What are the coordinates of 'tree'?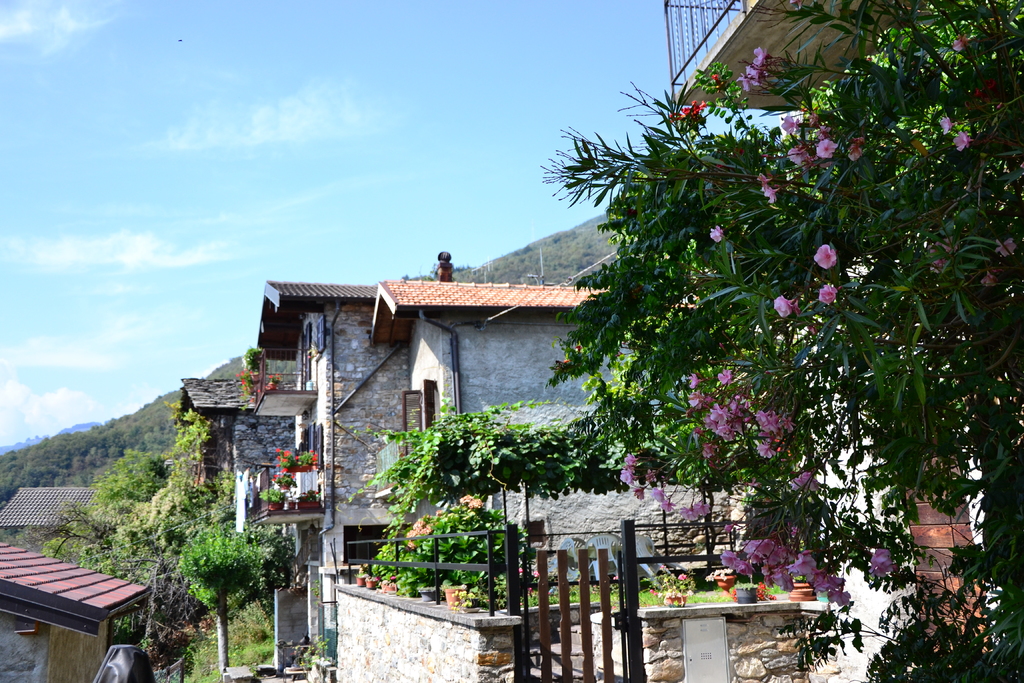
{"x1": 550, "y1": 0, "x2": 1023, "y2": 682}.
